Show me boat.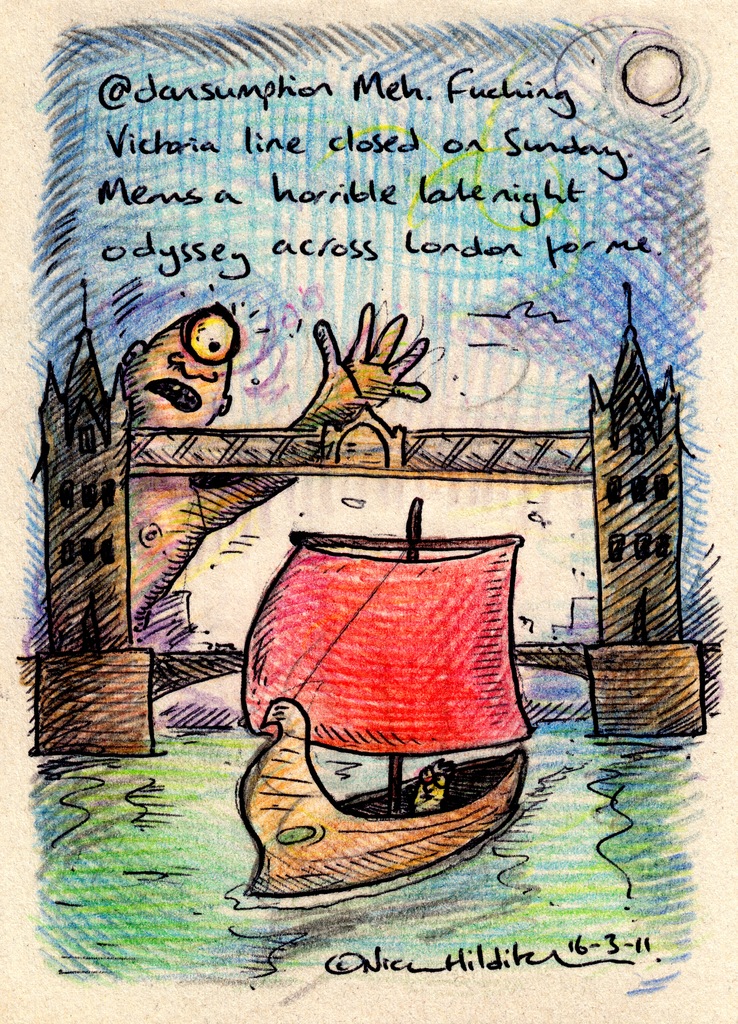
boat is here: 198/497/544/904.
